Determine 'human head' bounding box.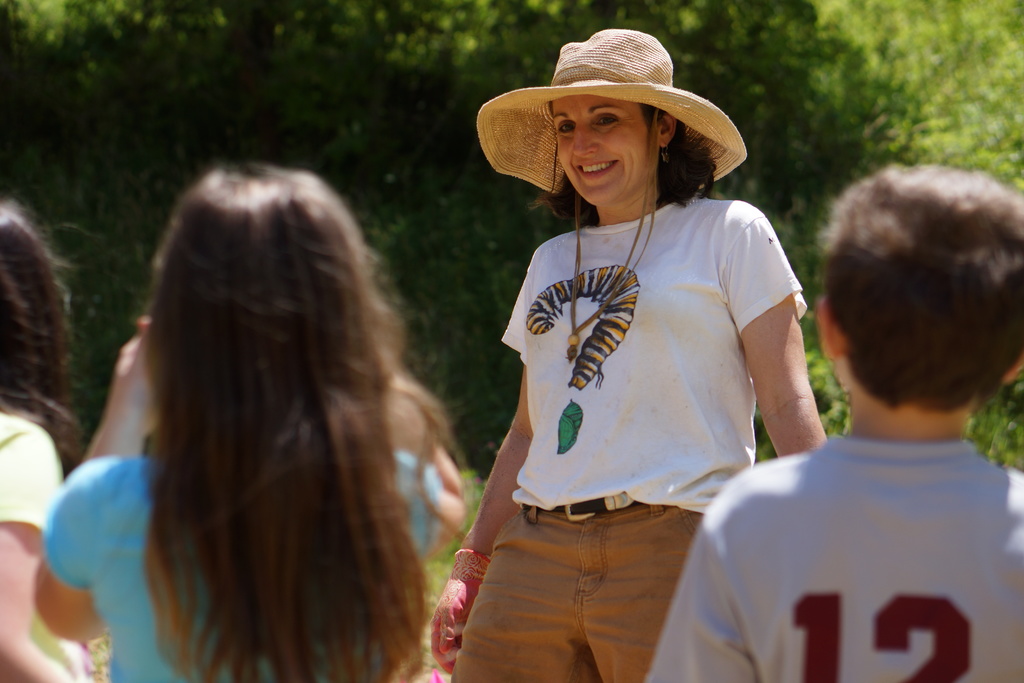
Determined: <box>143,165,374,409</box>.
